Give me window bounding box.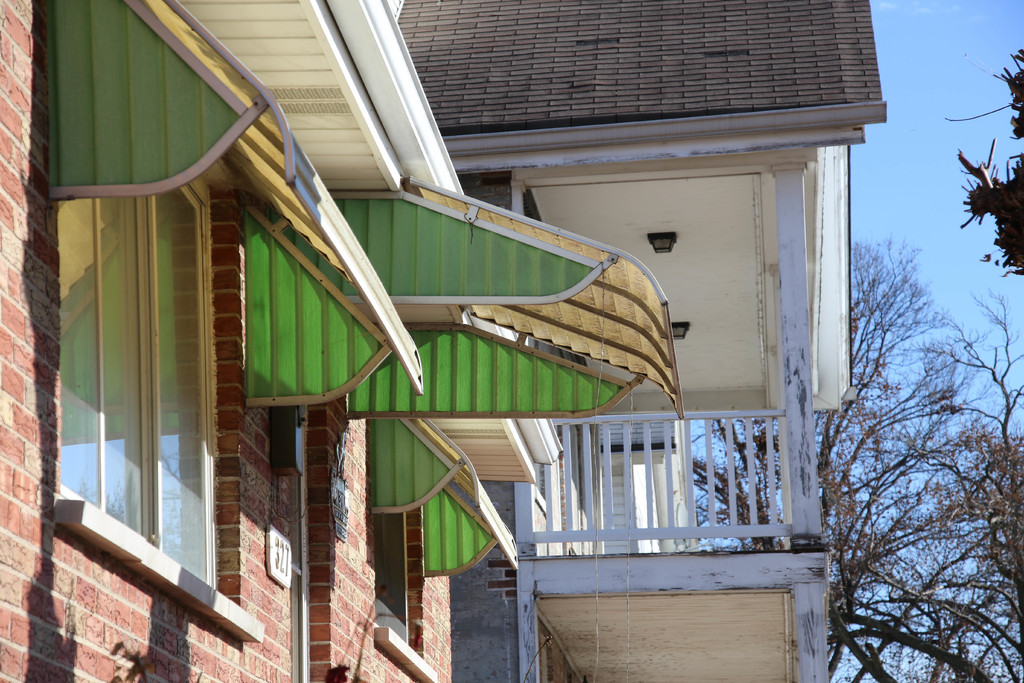
x1=60 y1=176 x2=221 y2=591.
